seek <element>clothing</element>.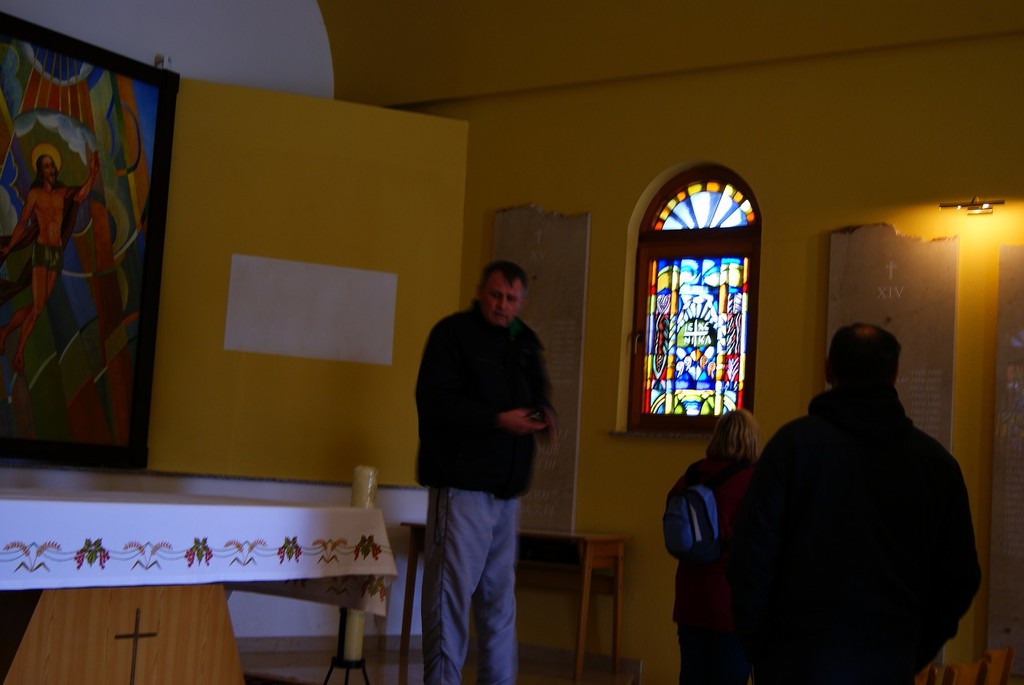
left=415, top=306, right=554, bottom=684.
